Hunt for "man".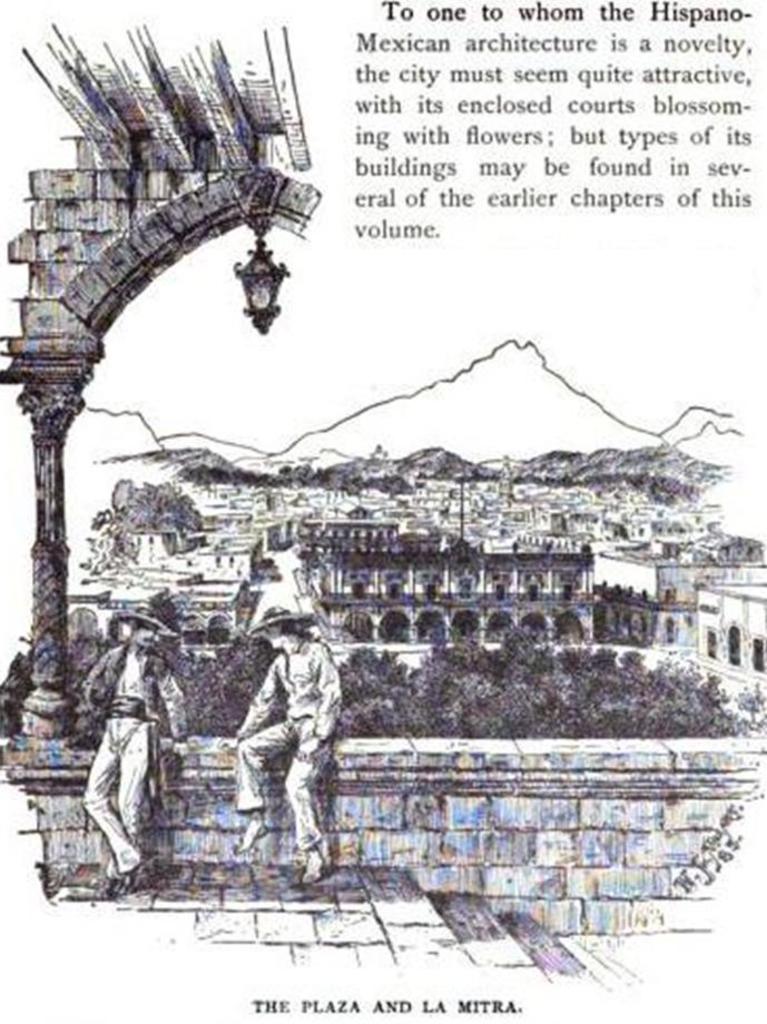
Hunted down at 224, 578, 343, 876.
